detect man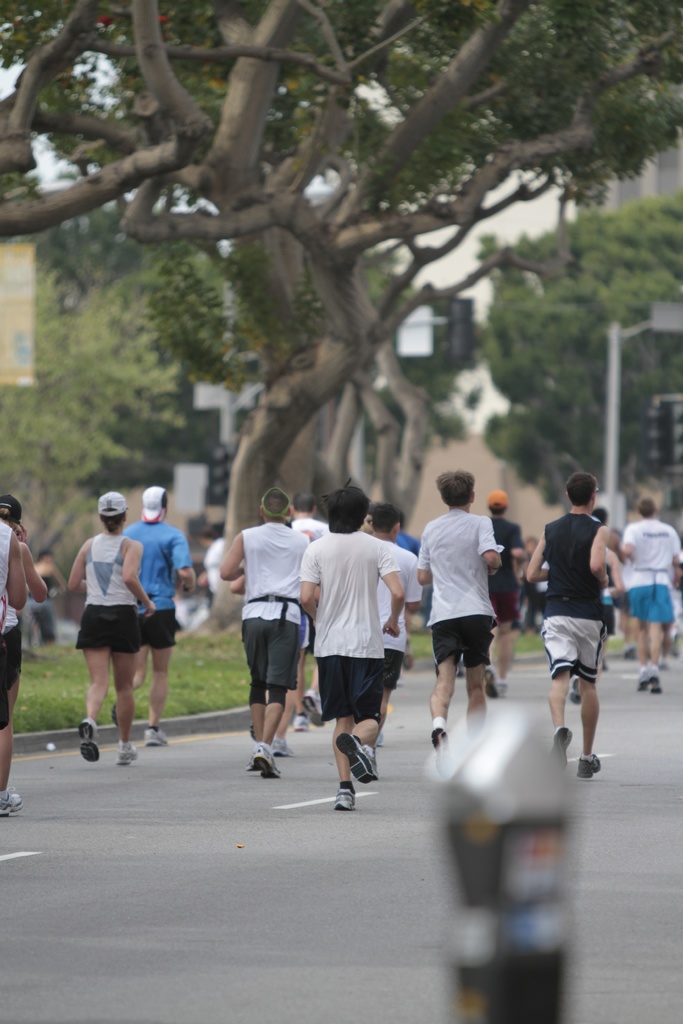
621, 500, 682, 698
